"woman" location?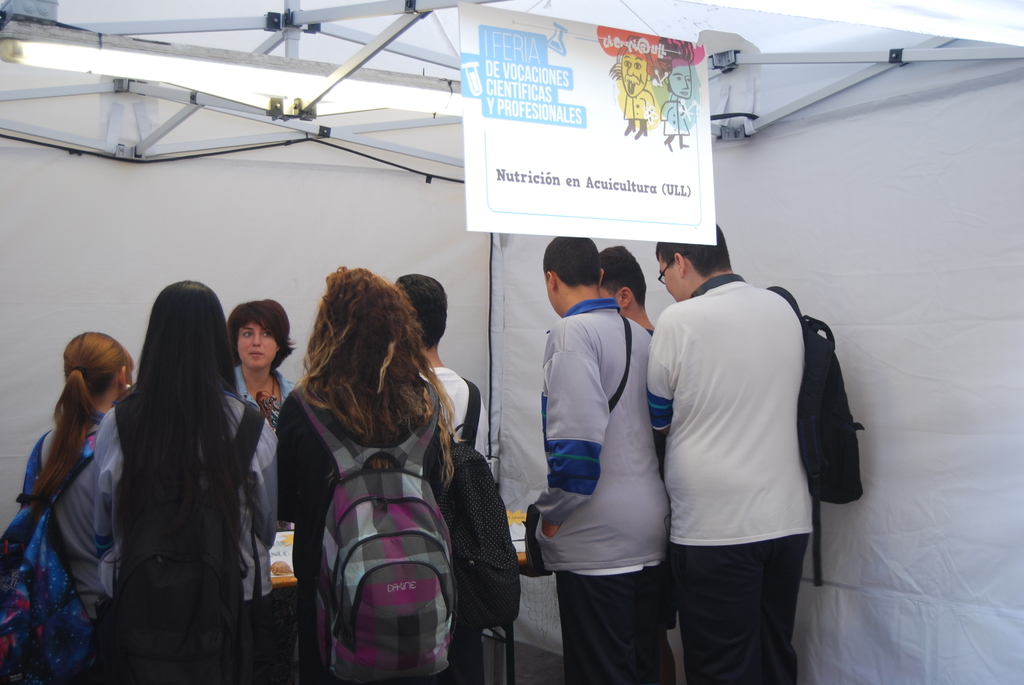
box=[232, 303, 302, 423]
